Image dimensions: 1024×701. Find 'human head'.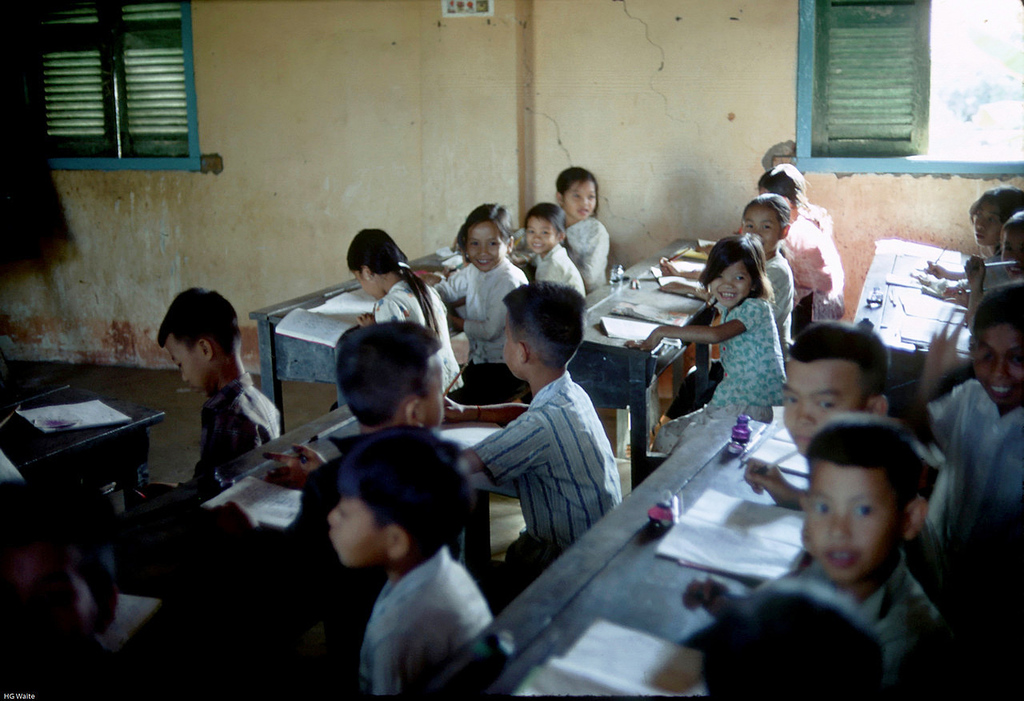
bbox=(699, 234, 767, 311).
